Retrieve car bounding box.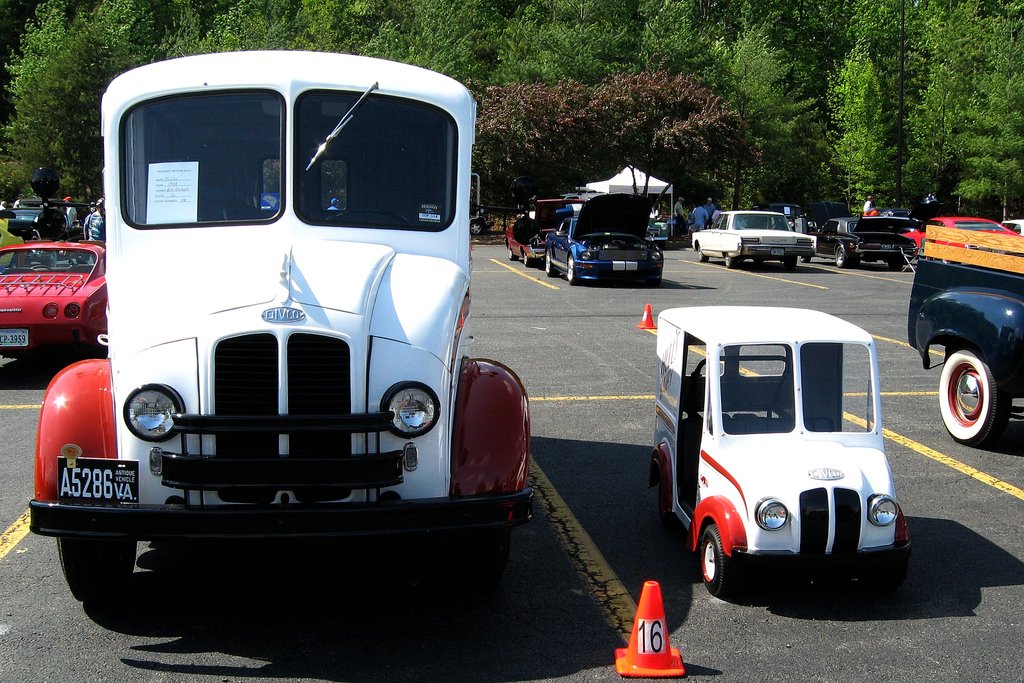
Bounding box: bbox(817, 218, 925, 270).
